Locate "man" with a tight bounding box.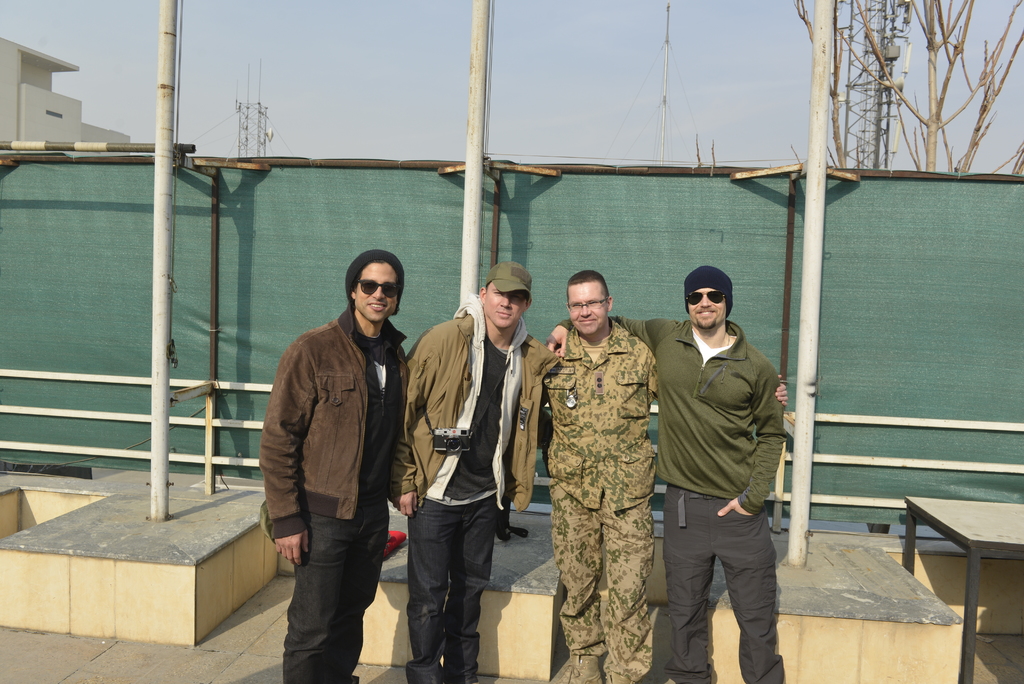
x1=544, y1=263, x2=792, y2=683.
